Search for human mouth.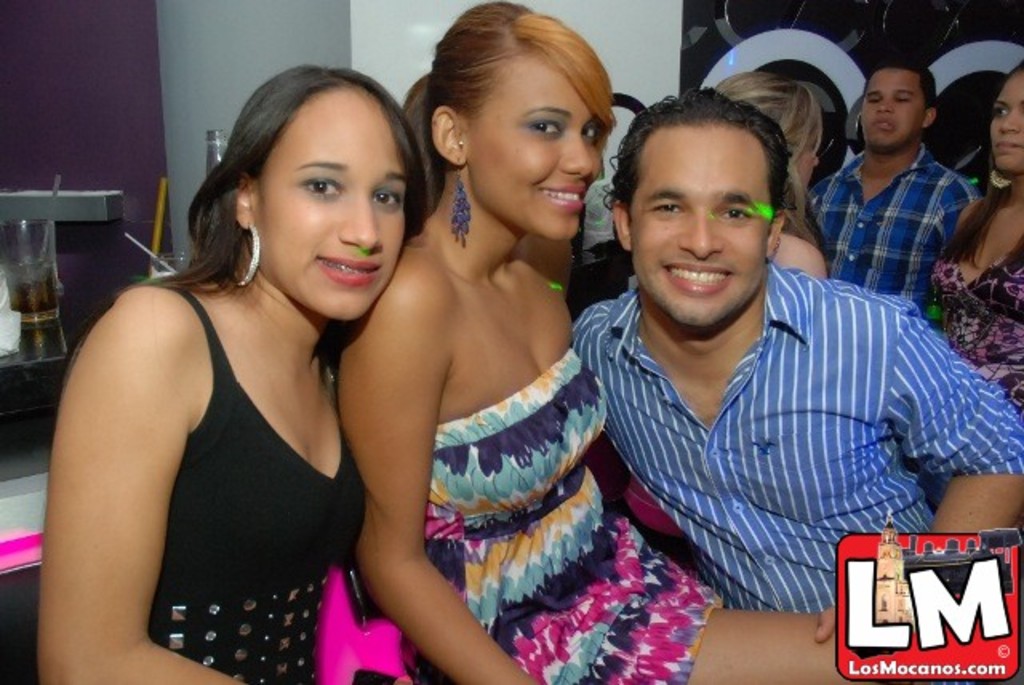
Found at bbox=(872, 122, 907, 130).
